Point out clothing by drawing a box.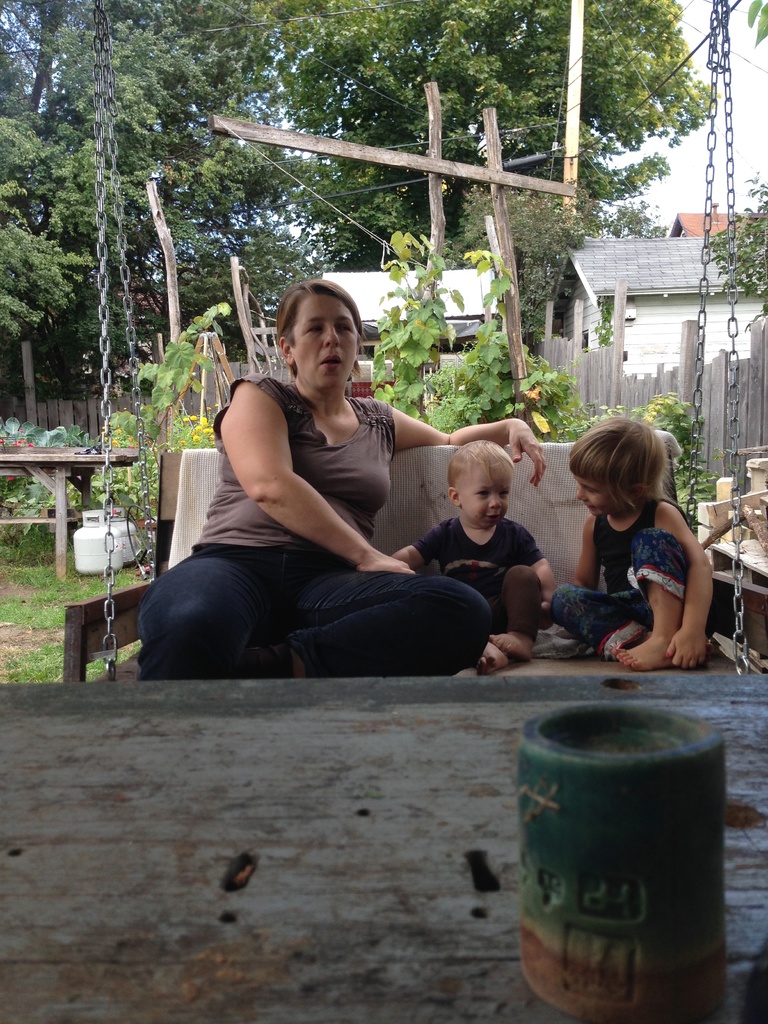
<box>151,342,501,673</box>.
